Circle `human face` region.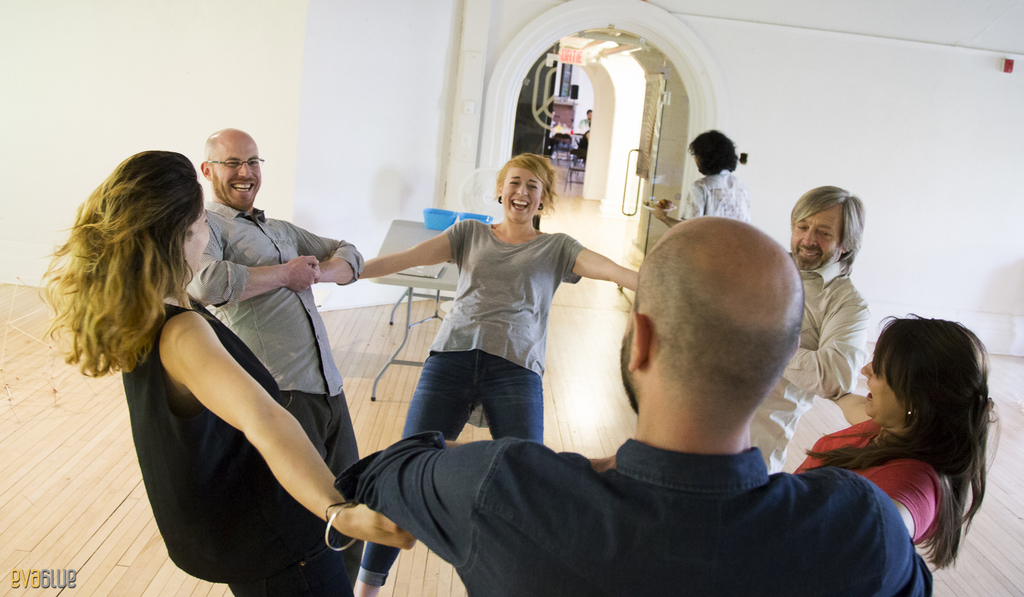
Region: rect(861, 366, 903, 424).
